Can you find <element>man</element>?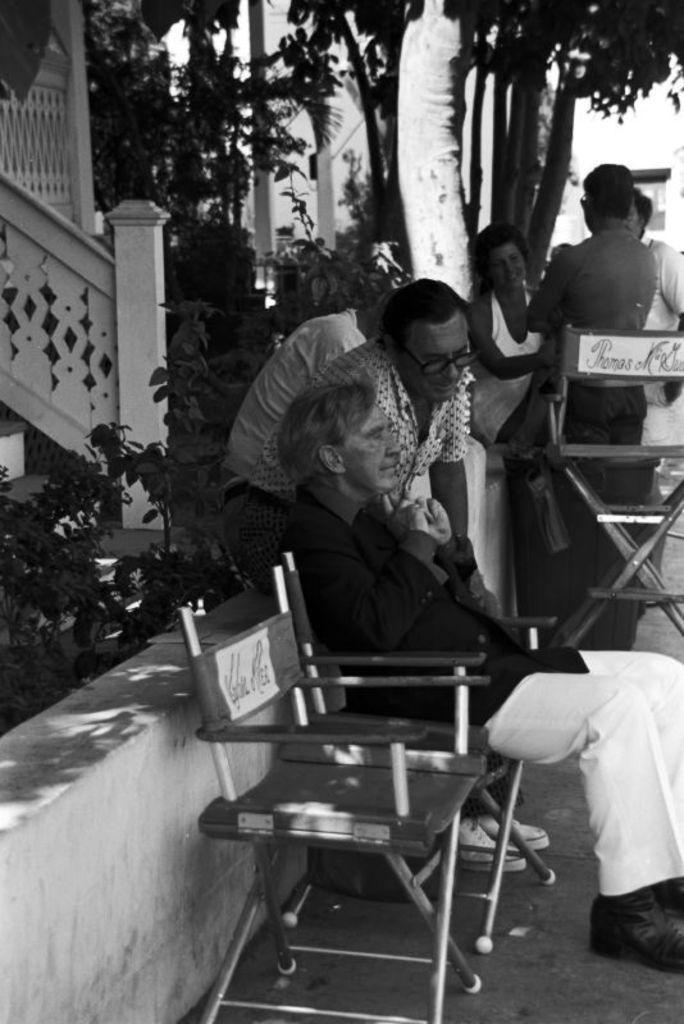
Yes, bounding box: locate(224, 276, 556, 869).
